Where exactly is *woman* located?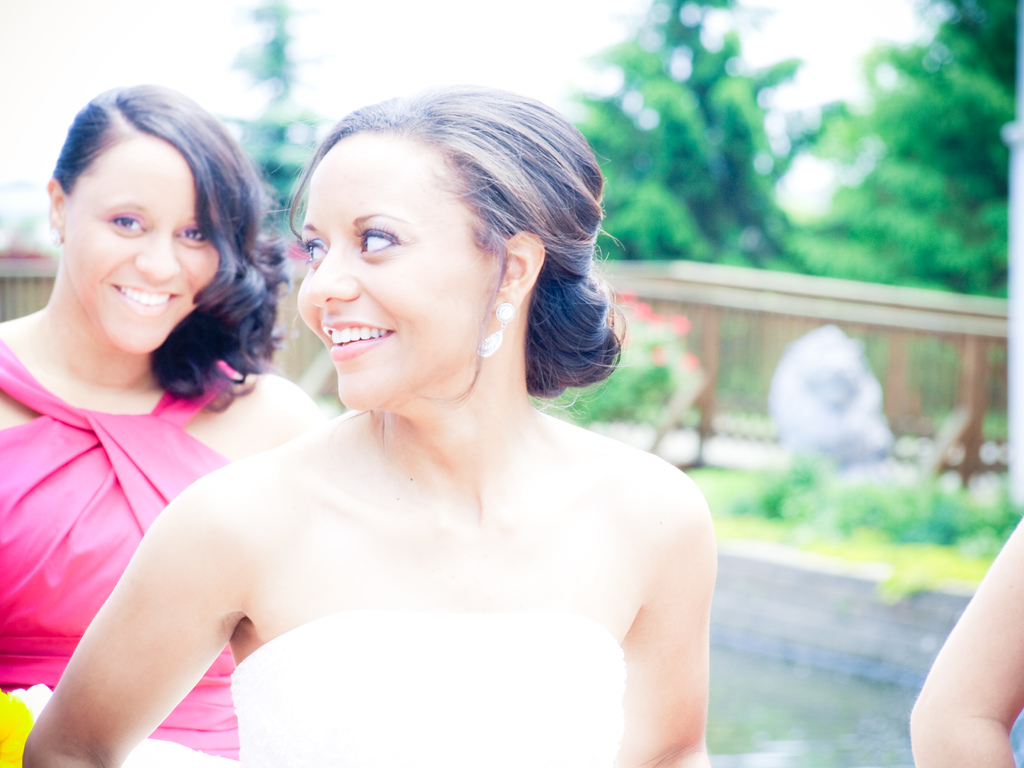
Its bounding box is [x1=0, y1=87, x2=325, y2=767].
